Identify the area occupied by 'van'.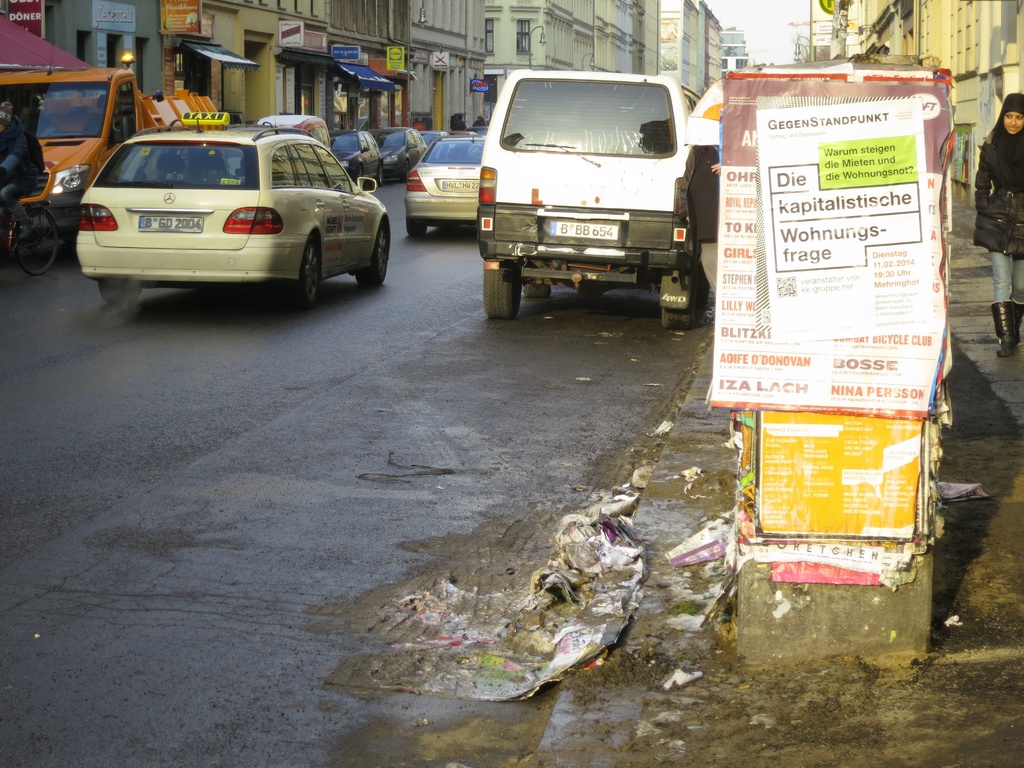
Area: (left=0, top=53, right=213, bottom=239).
